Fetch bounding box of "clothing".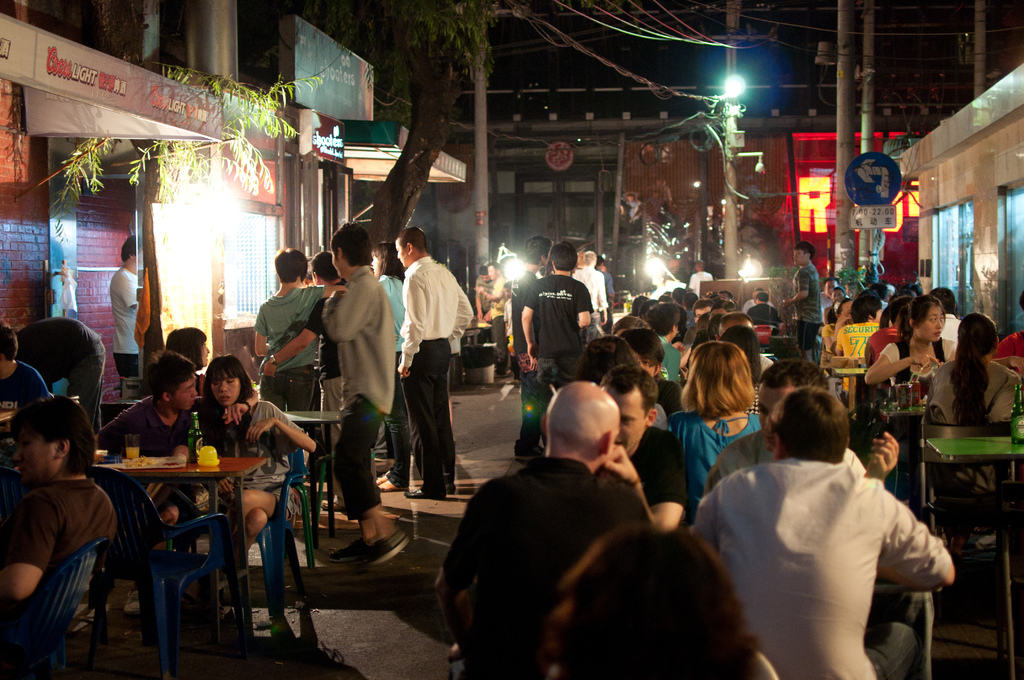
Bbox: Rect(662, 336, 680, 373).
